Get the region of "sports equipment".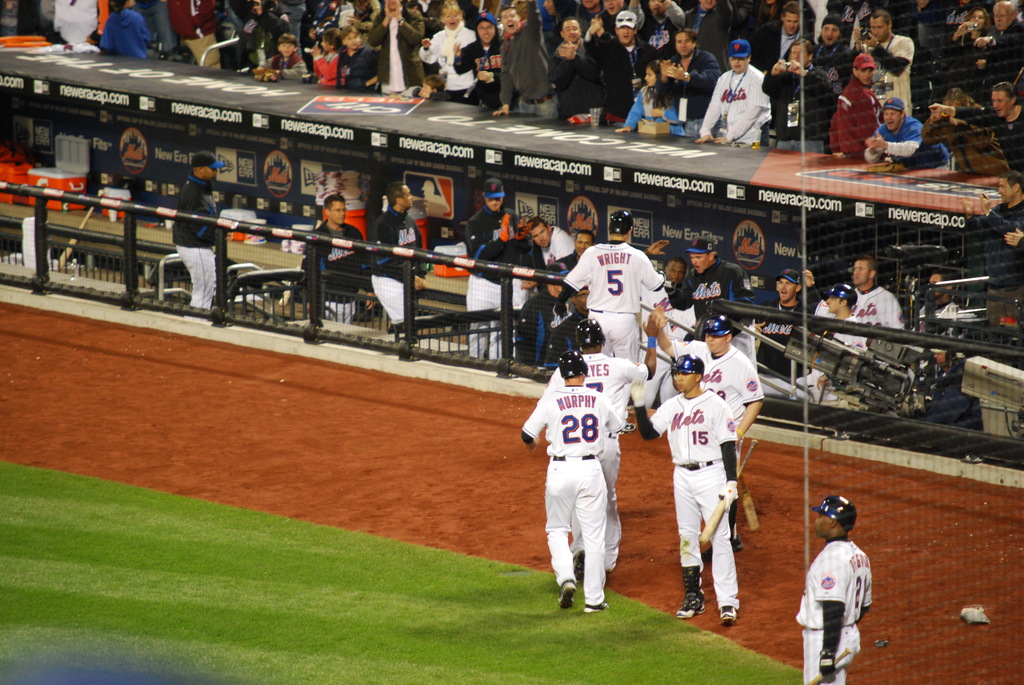
<region>822, 280, 854, 305</region>.
